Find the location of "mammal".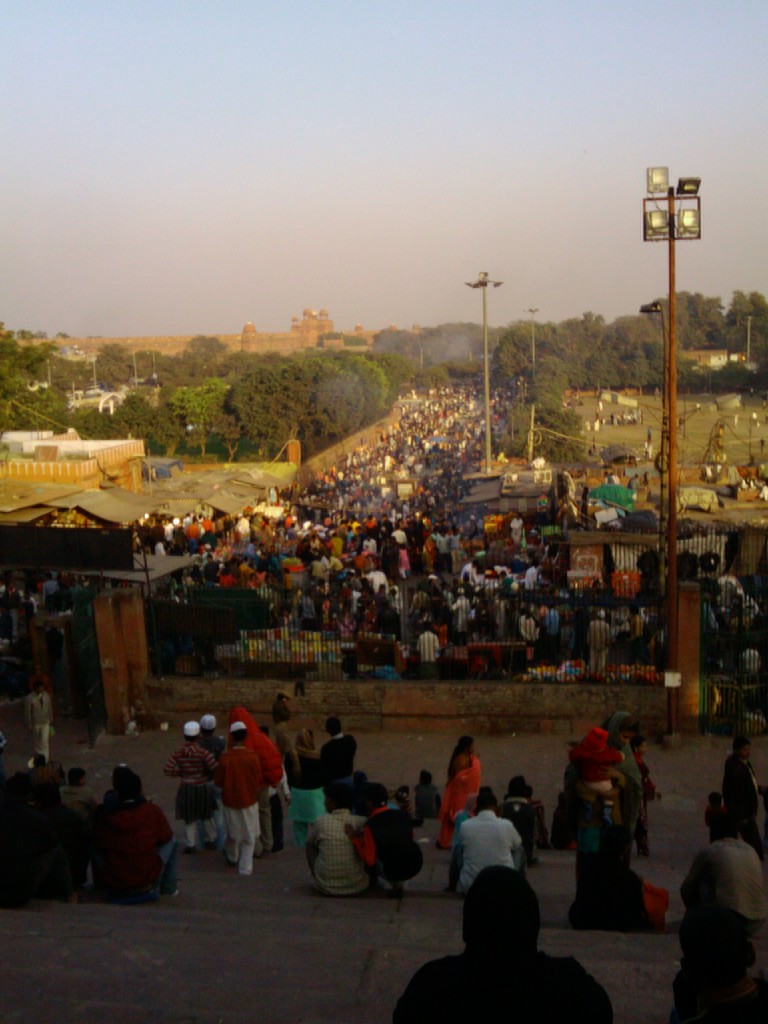
Location: x1=198, y1=710, x2=223, y2=756.
